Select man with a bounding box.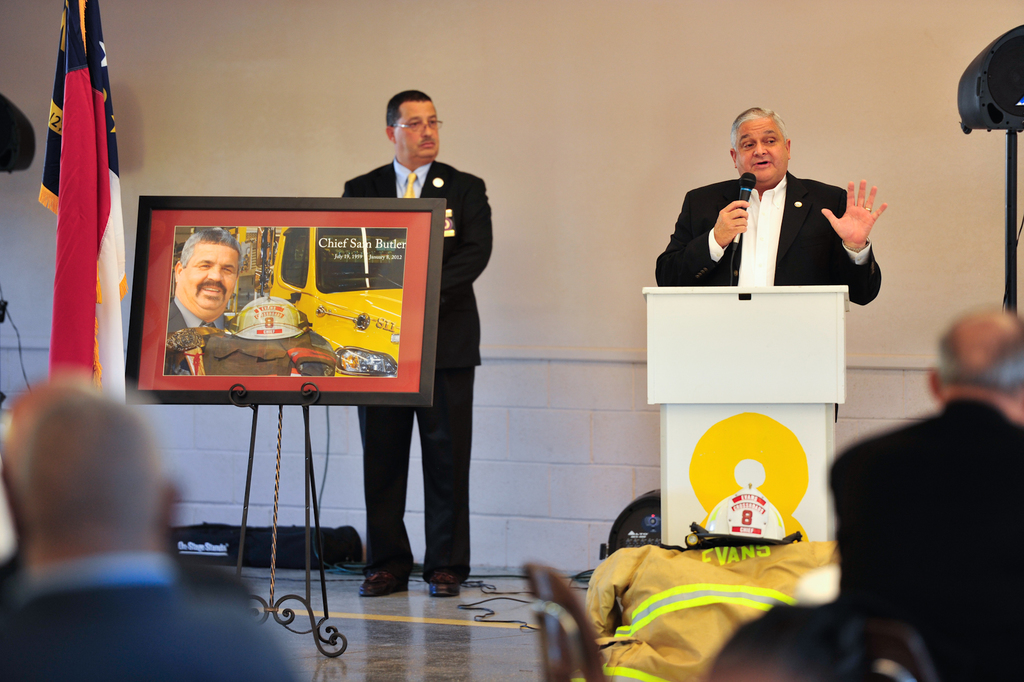
0/372/317/681.
